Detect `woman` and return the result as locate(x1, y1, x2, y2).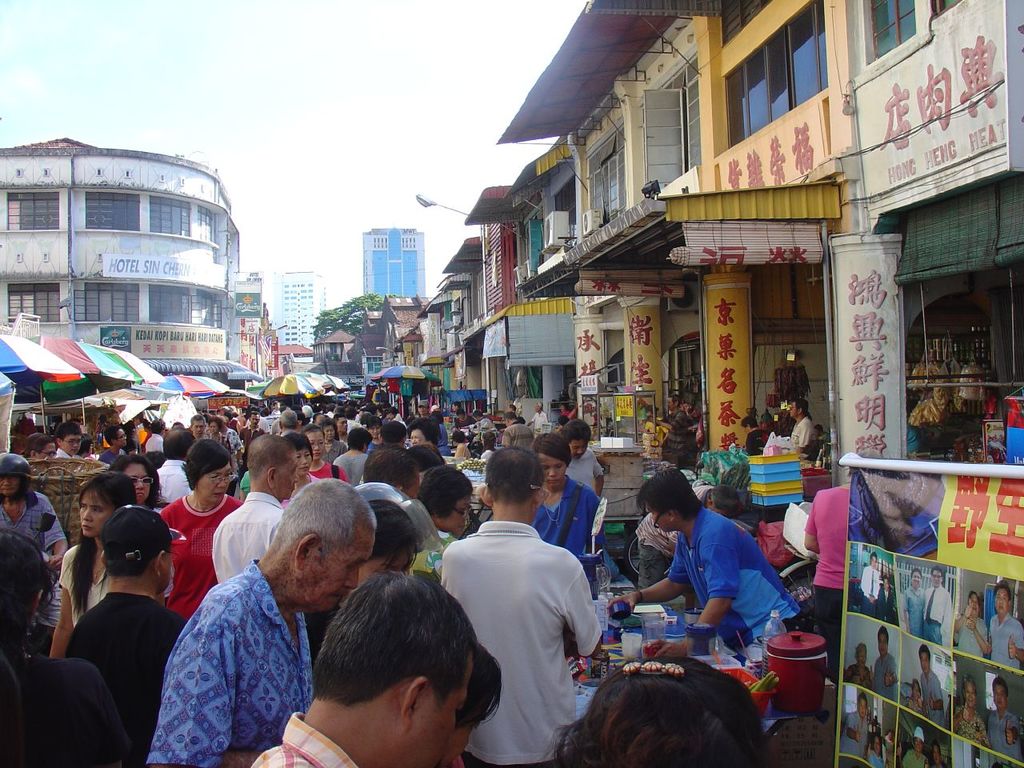
locate(301, 422, 350, 484).
